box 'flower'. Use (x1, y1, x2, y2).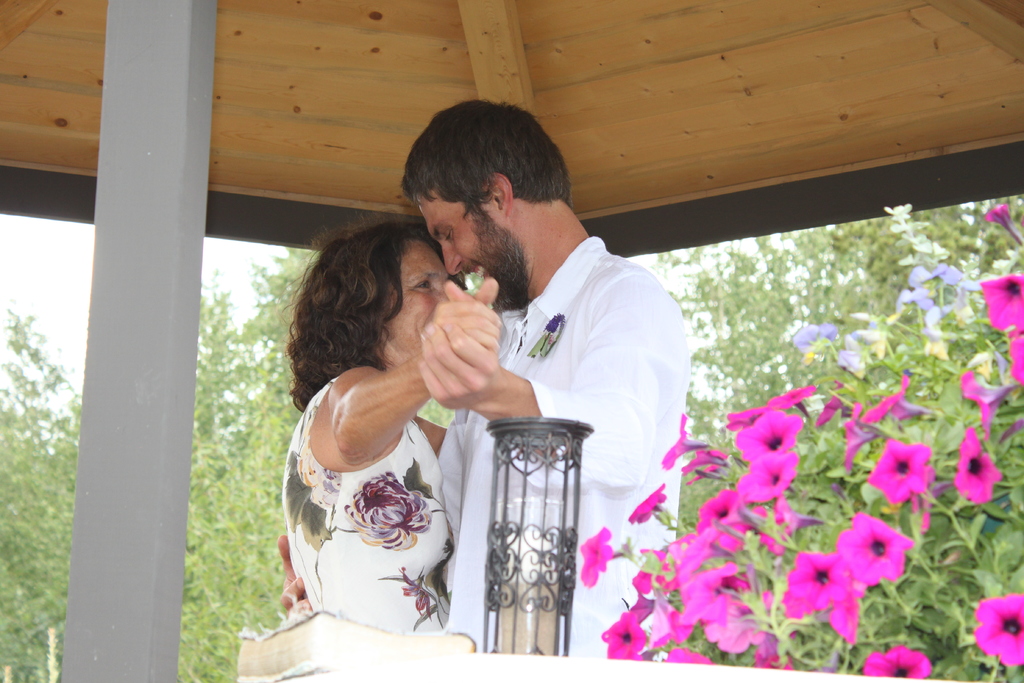
(626, 484, 666, 526).
